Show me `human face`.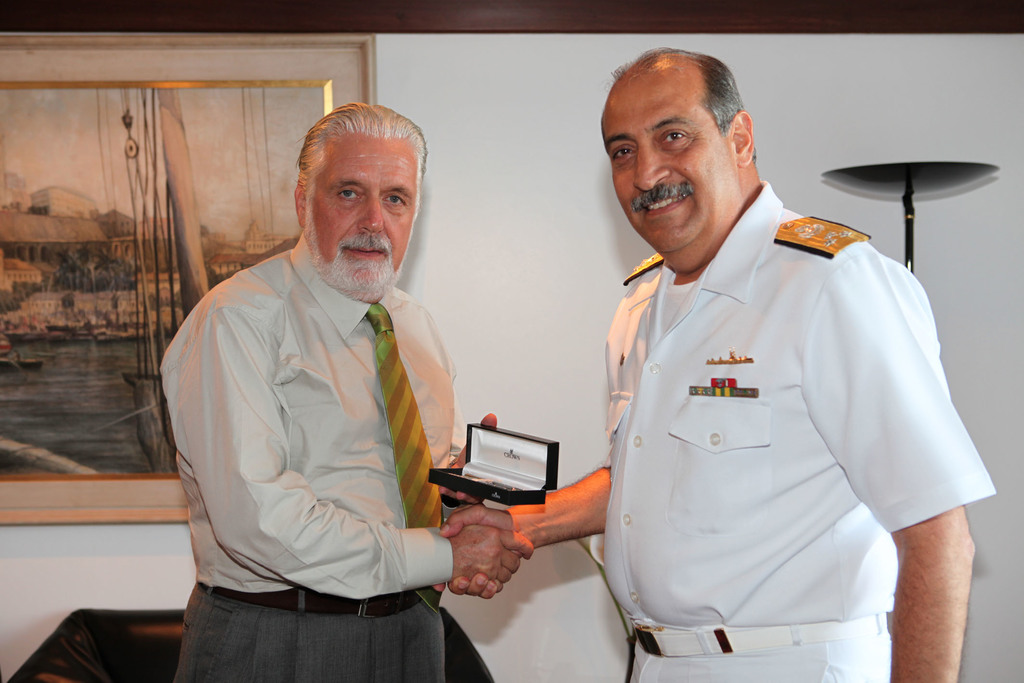
`human face` is here: left=308, top=128, right=425, bottom=286.
